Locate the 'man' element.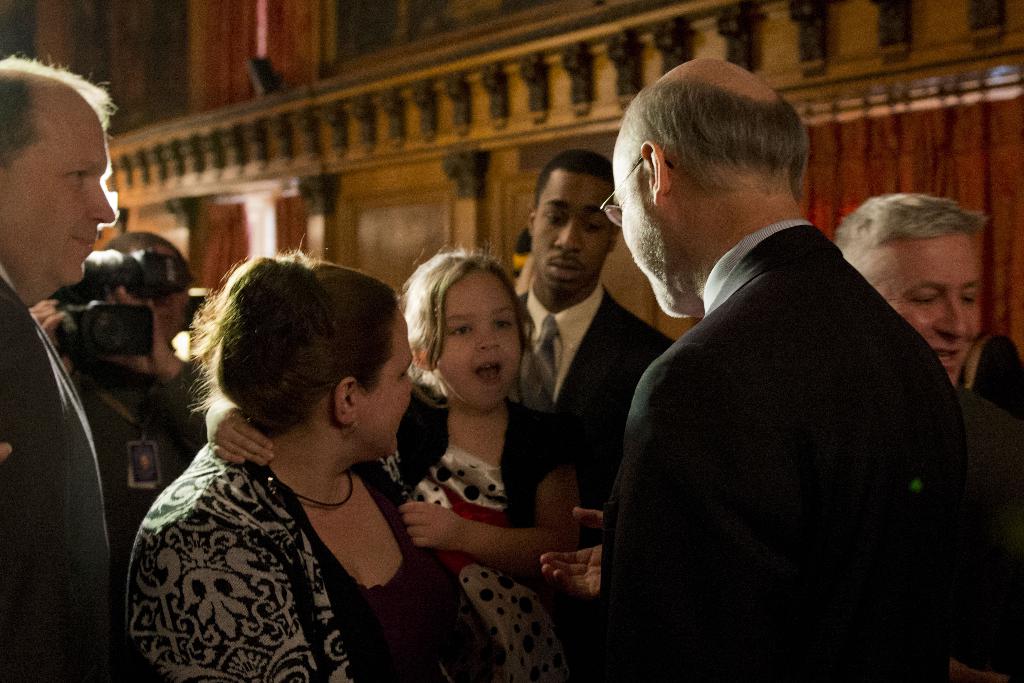
Element bbox: select_region(508, 150, 676, 518).
